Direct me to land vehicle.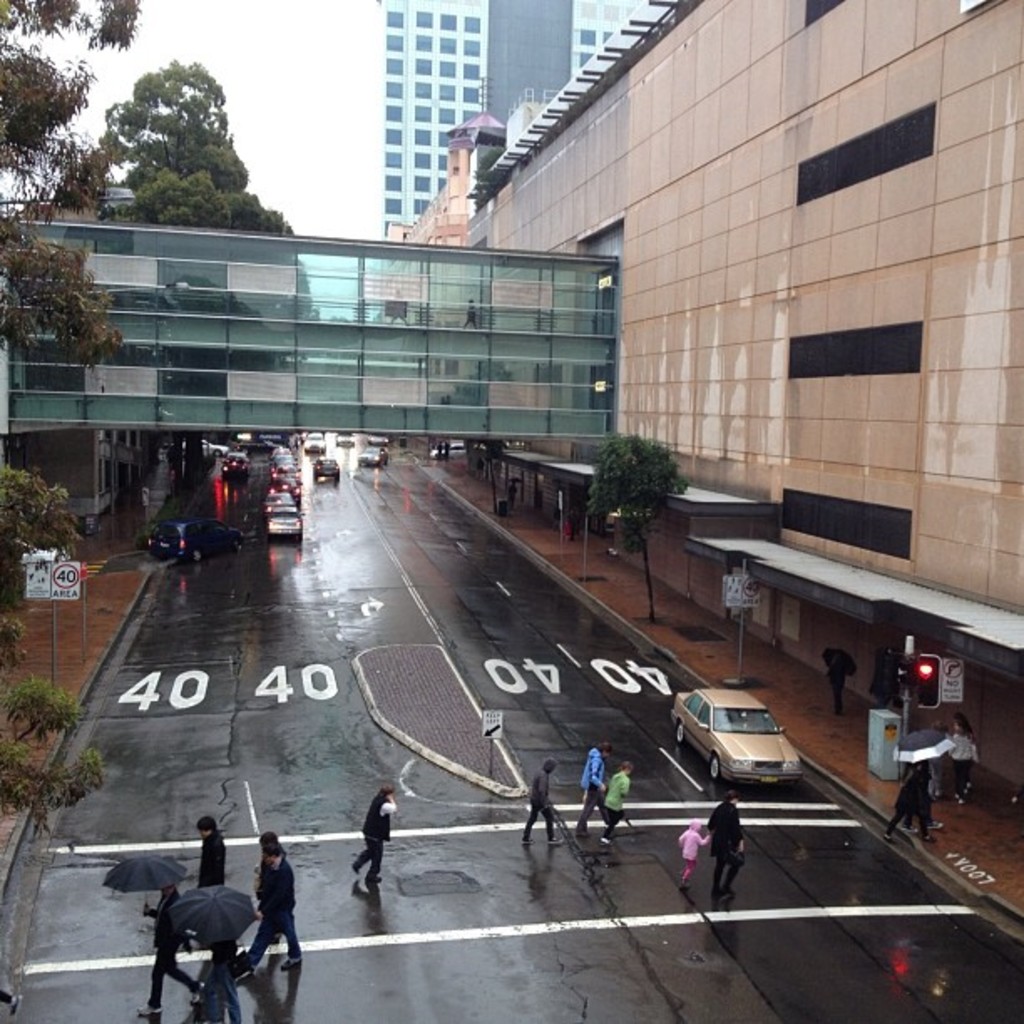
Direction: 365,432,393,448.
